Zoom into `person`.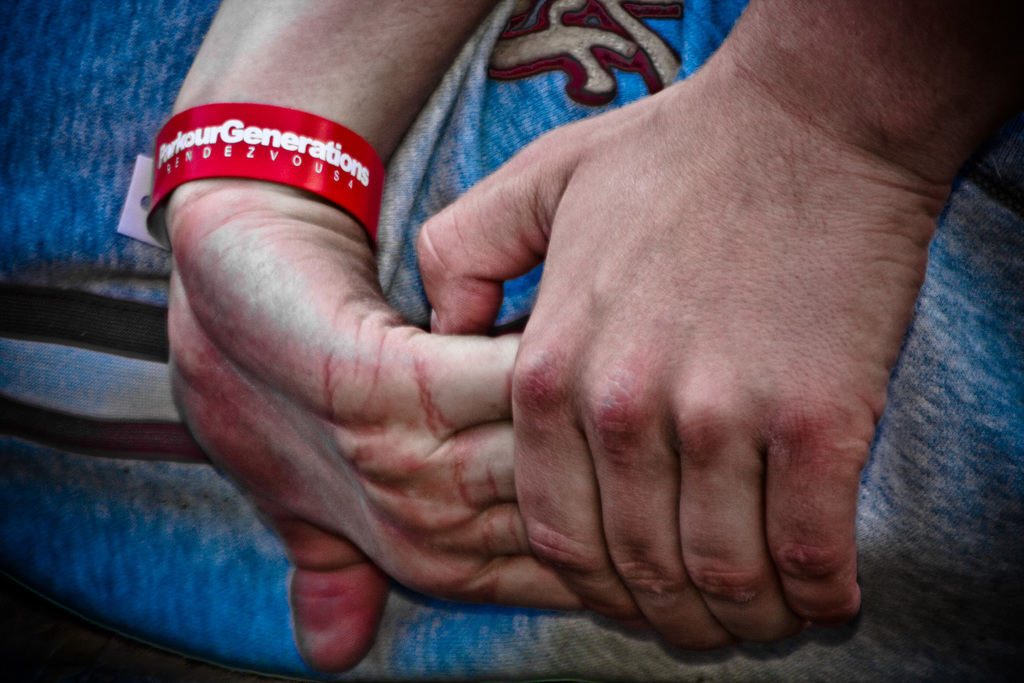
Zoom target: (413, 0, 1023, 679).
